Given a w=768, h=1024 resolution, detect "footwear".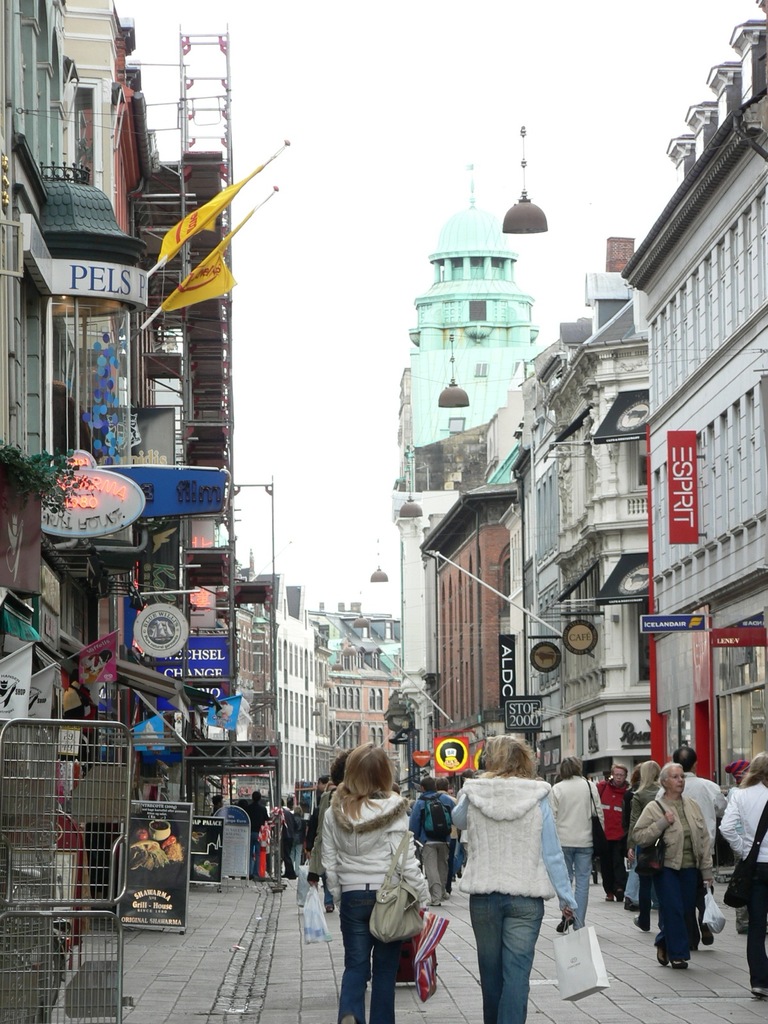
rect(630, 914, 650, 929).
